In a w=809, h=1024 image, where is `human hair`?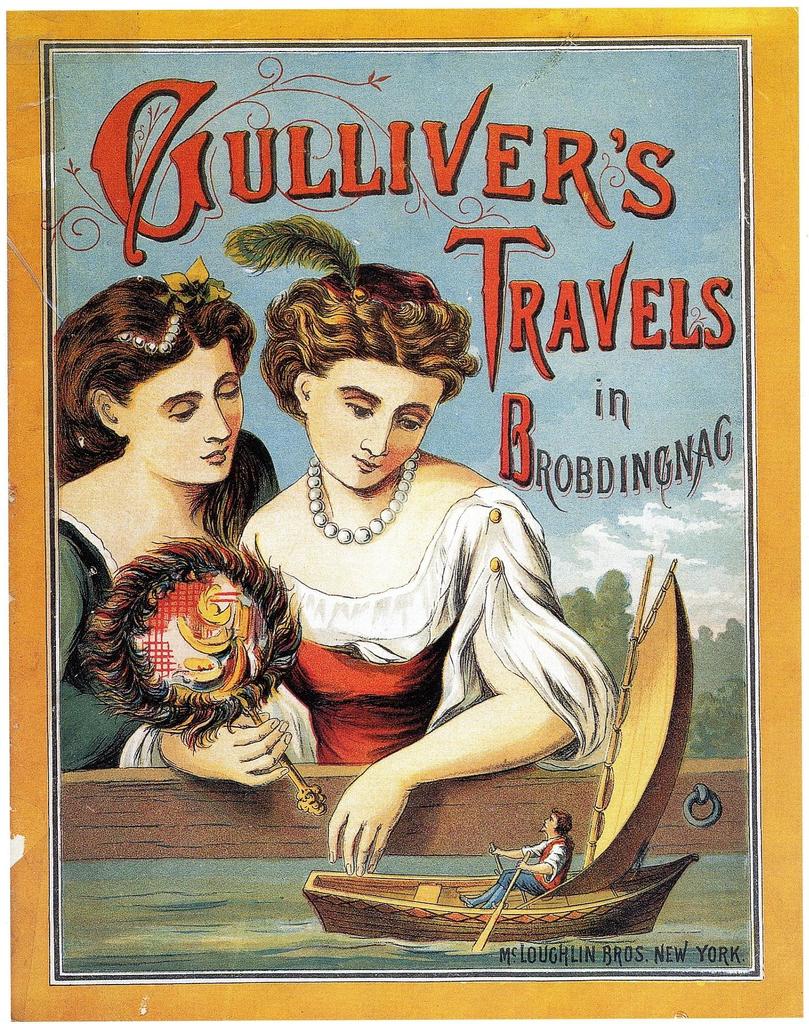
bbox=[264, 259, 477, 420].
